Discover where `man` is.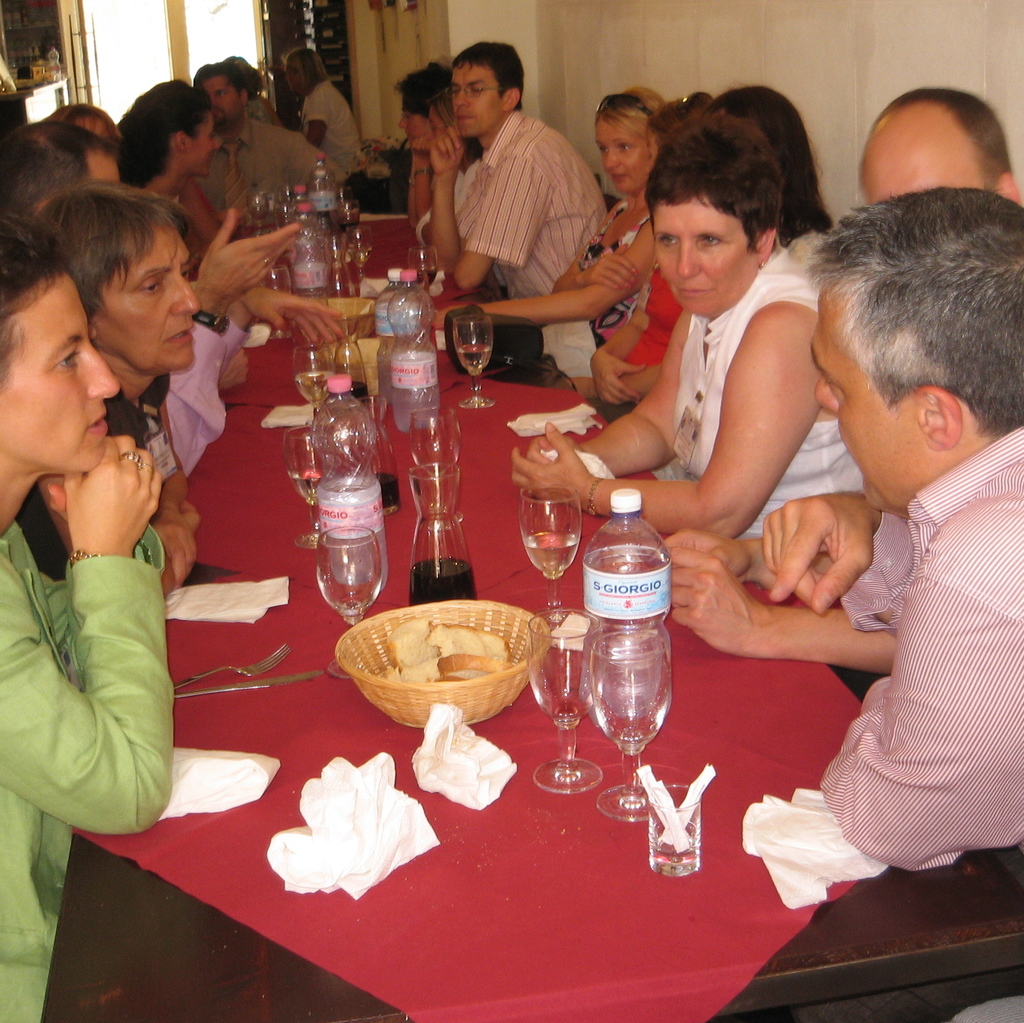
Discovered at [429,38,612,375].
